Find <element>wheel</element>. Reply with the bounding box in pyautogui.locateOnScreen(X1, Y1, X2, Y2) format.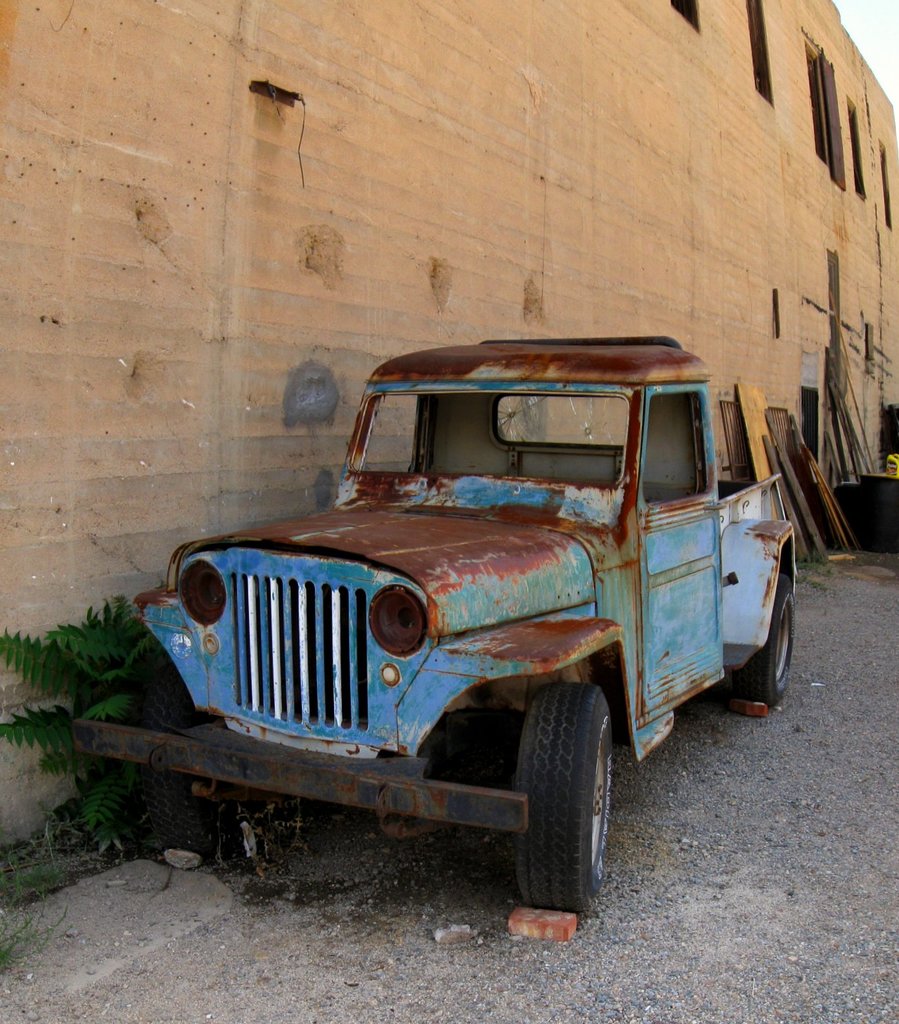
pyautogui.locateOnScreen(126, 629, 230, 860).
